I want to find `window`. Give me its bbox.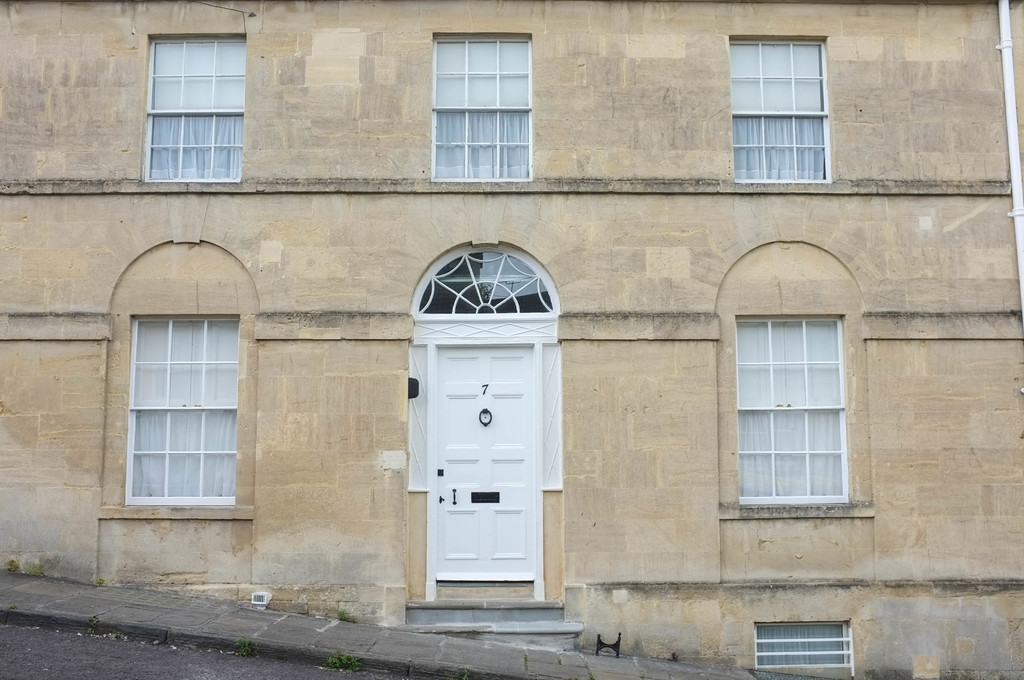
<box>716,237,876,518</box>.
